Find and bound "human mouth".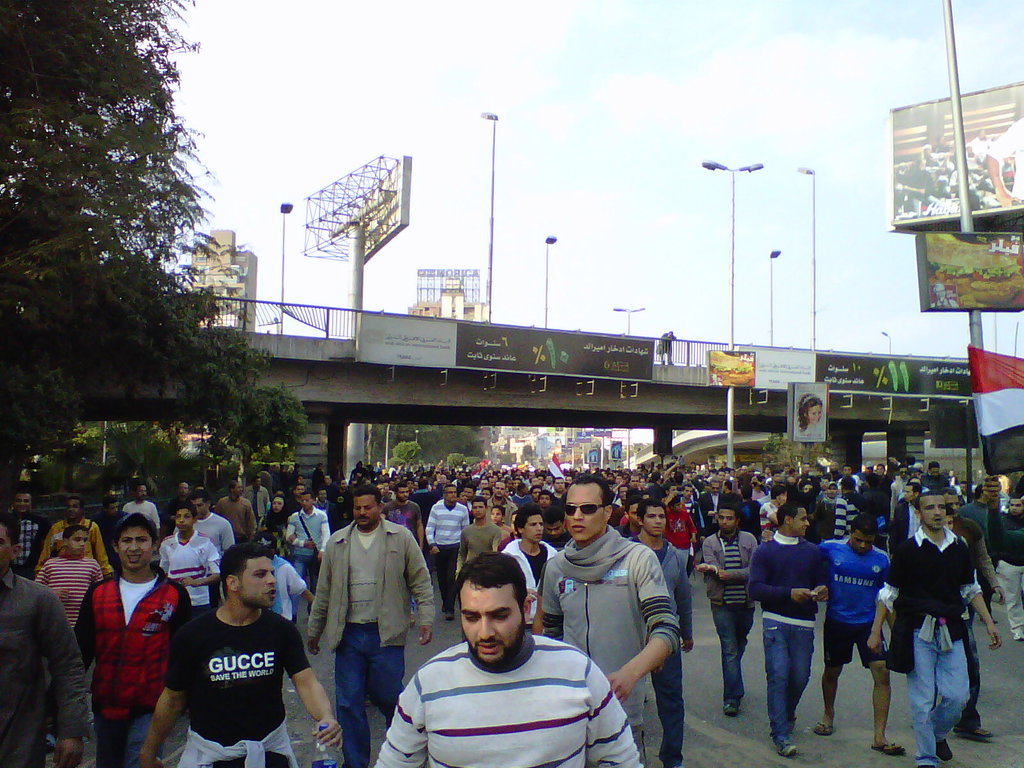
Bound: (483, 643, 493, 649).
